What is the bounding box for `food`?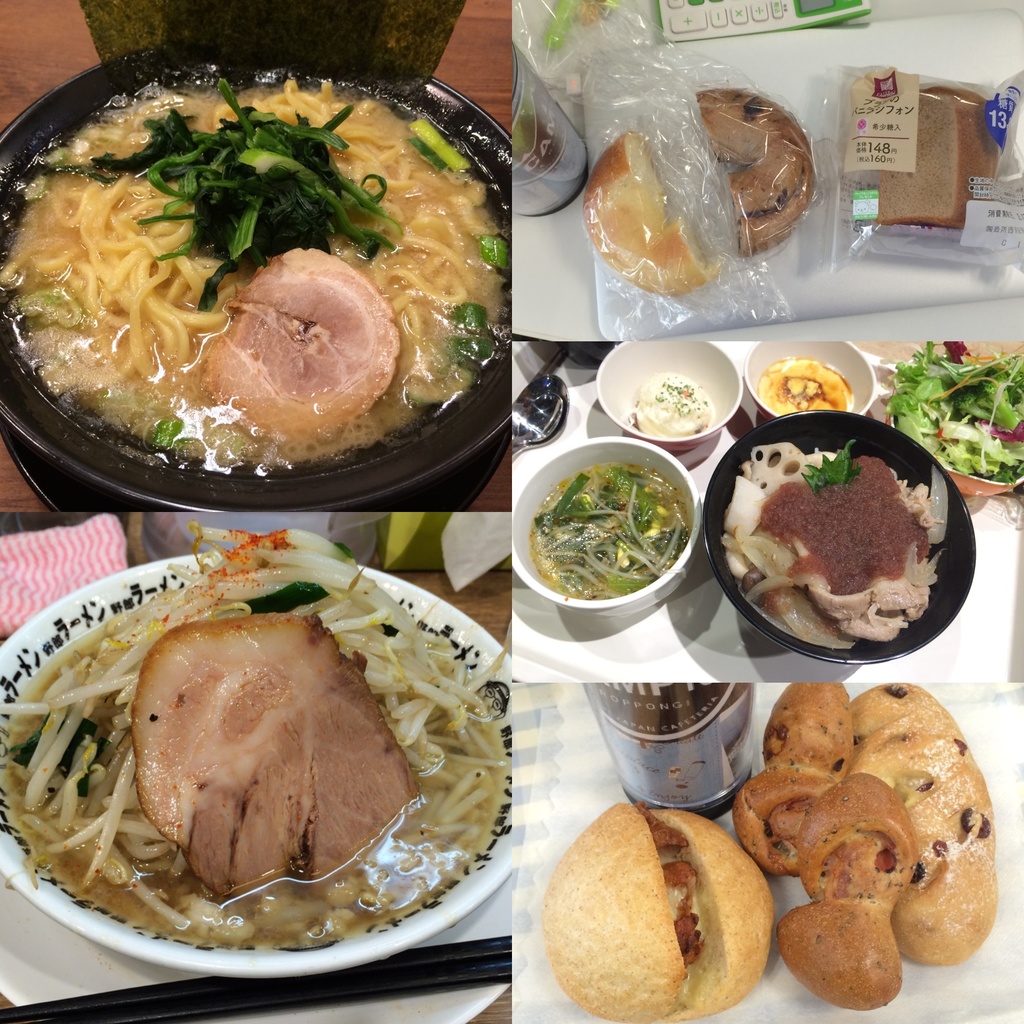
Rect(883, 333, 1023, 486).
